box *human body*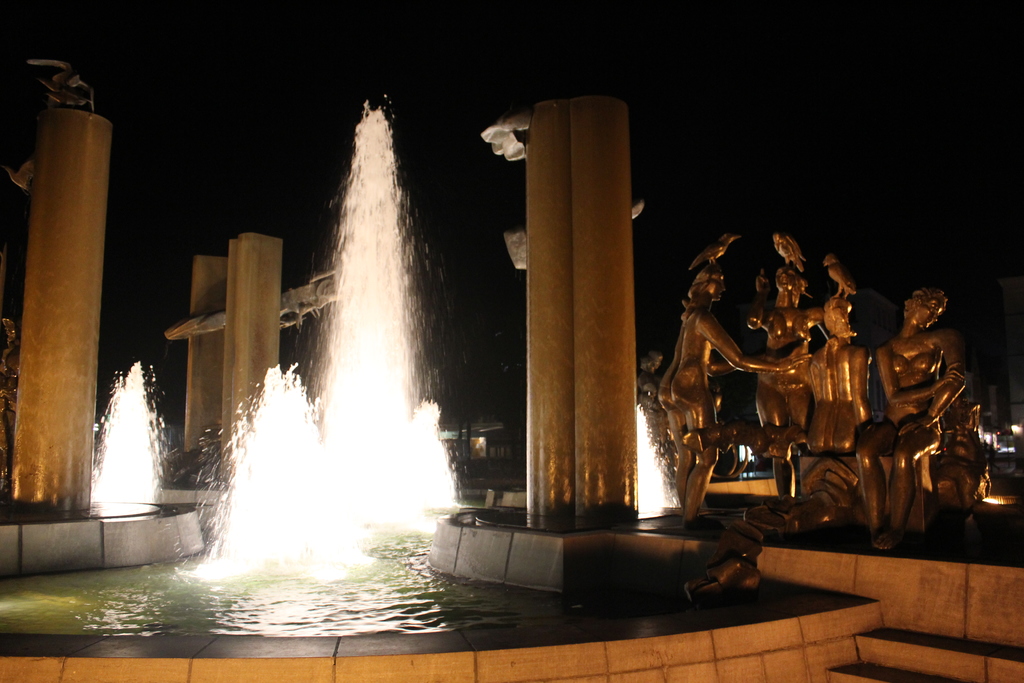
bbox(858, 280, 995, 527)
